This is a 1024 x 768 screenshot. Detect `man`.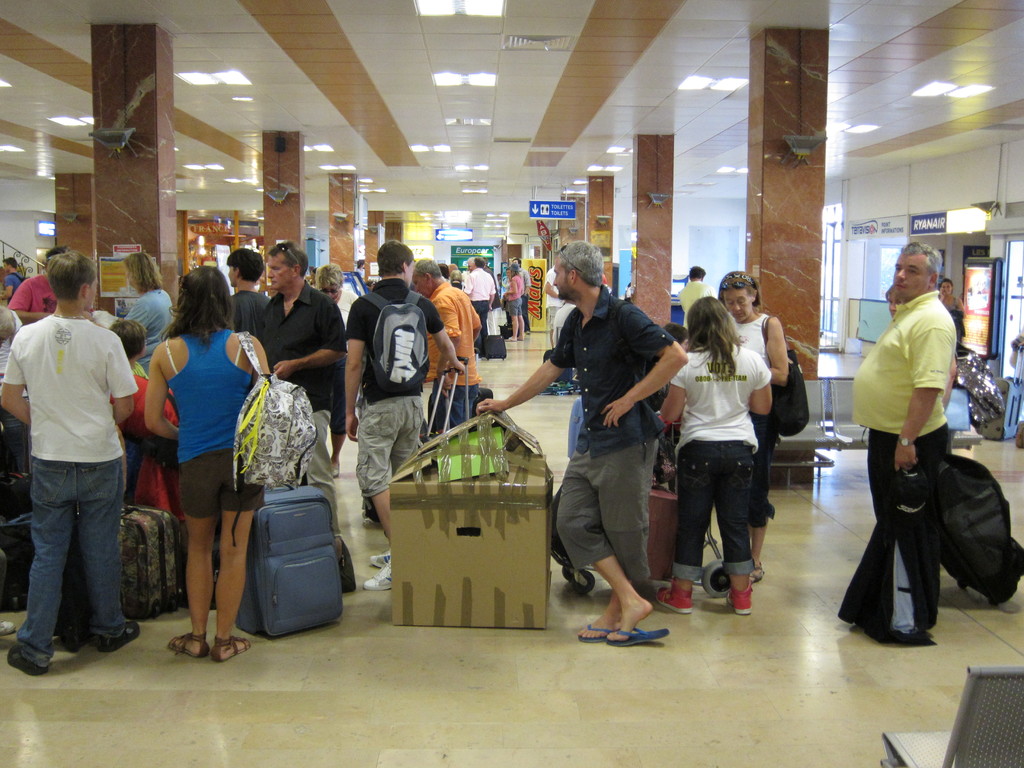
left=230, top=249, right=273, bottom=342.
